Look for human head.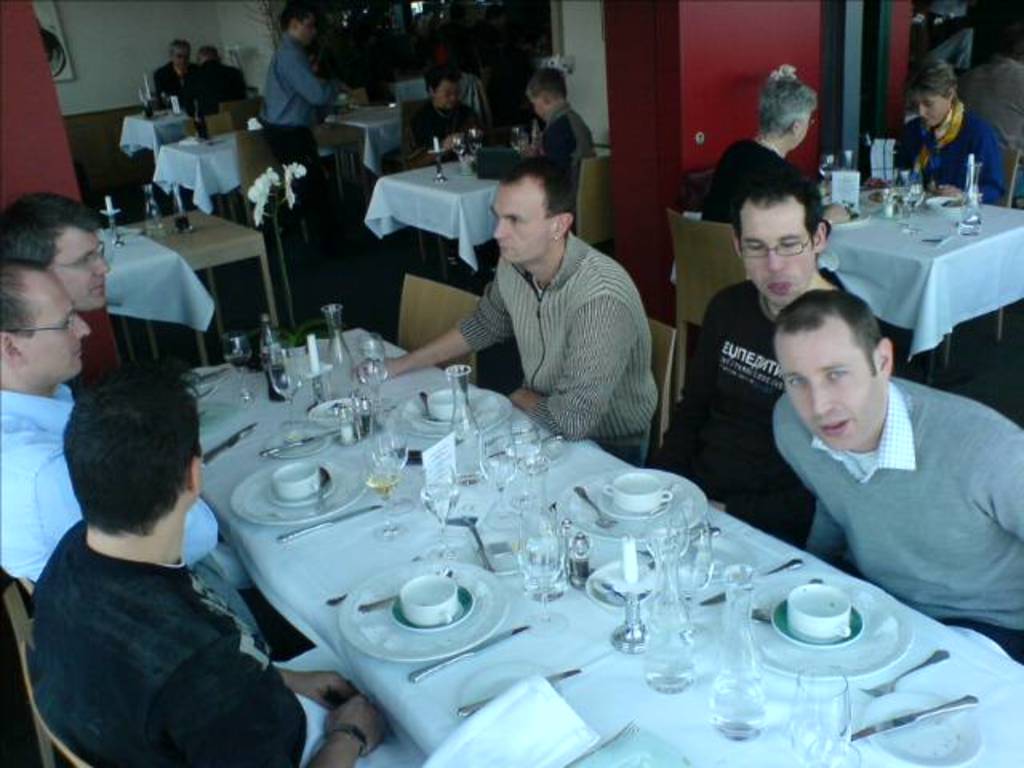
Found: [x1=770, y1=278, x2=907, y2=445].
